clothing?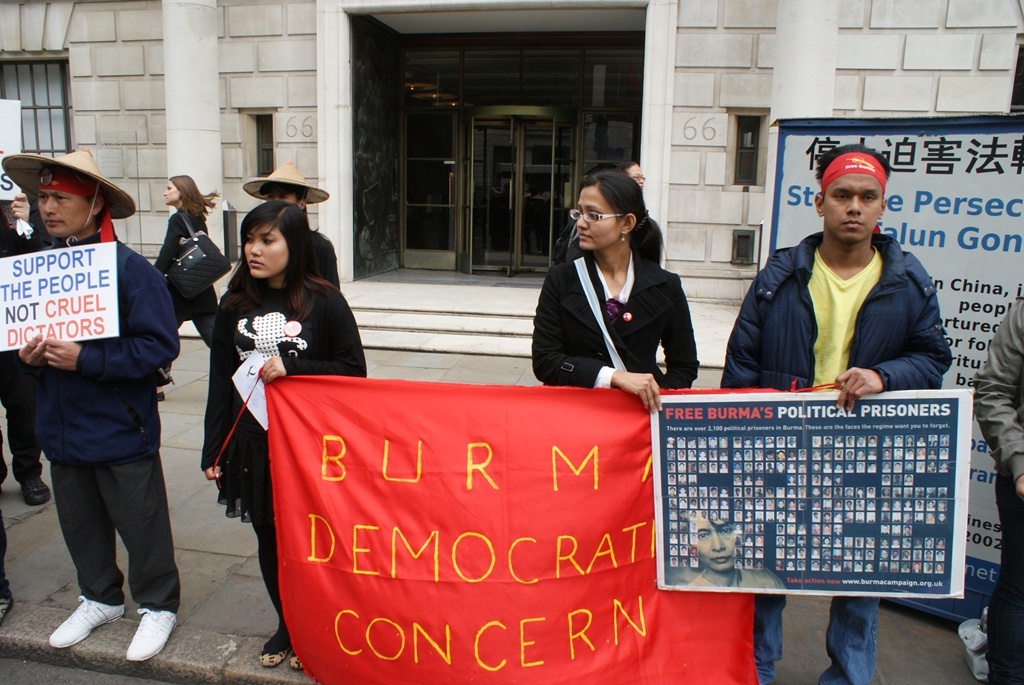
BBox(198, 283, 370, 627)
